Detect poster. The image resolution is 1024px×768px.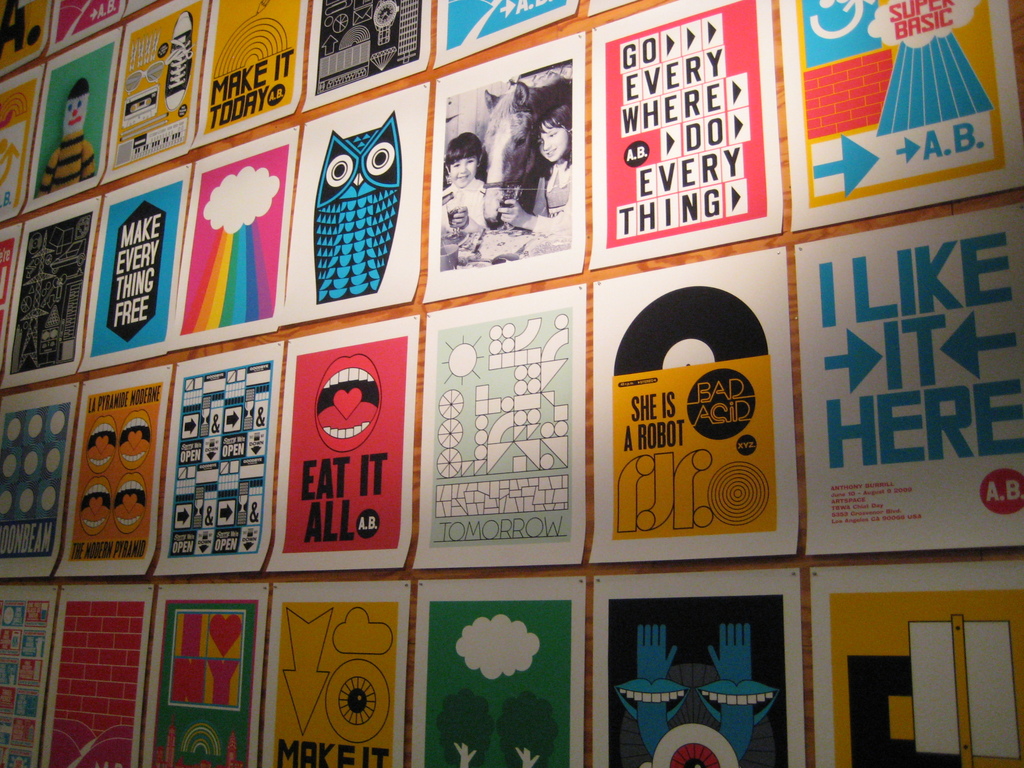
(778,0,1023,236).
